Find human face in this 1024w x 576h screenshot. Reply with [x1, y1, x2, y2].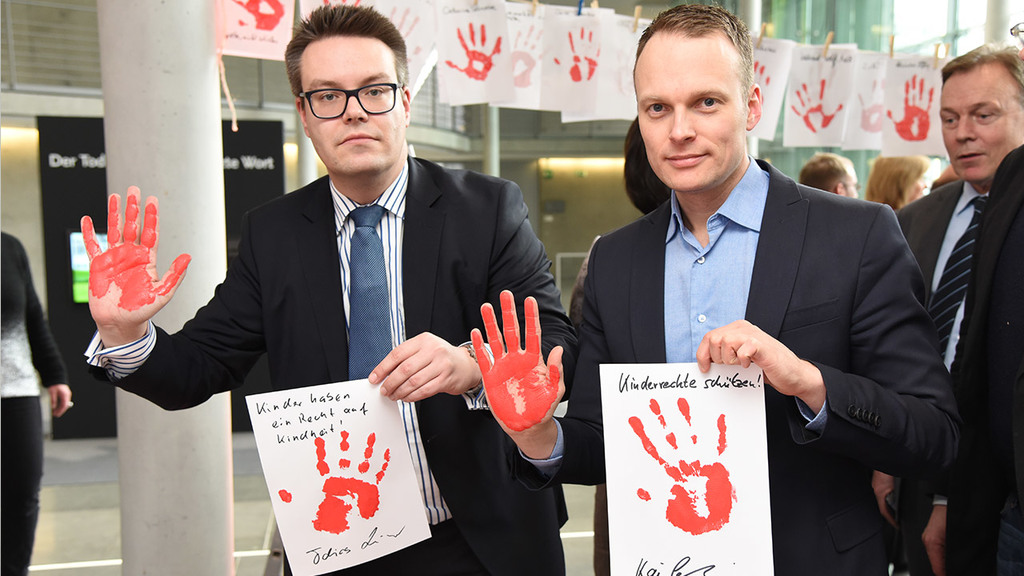
[634, 29, 746, 195].
